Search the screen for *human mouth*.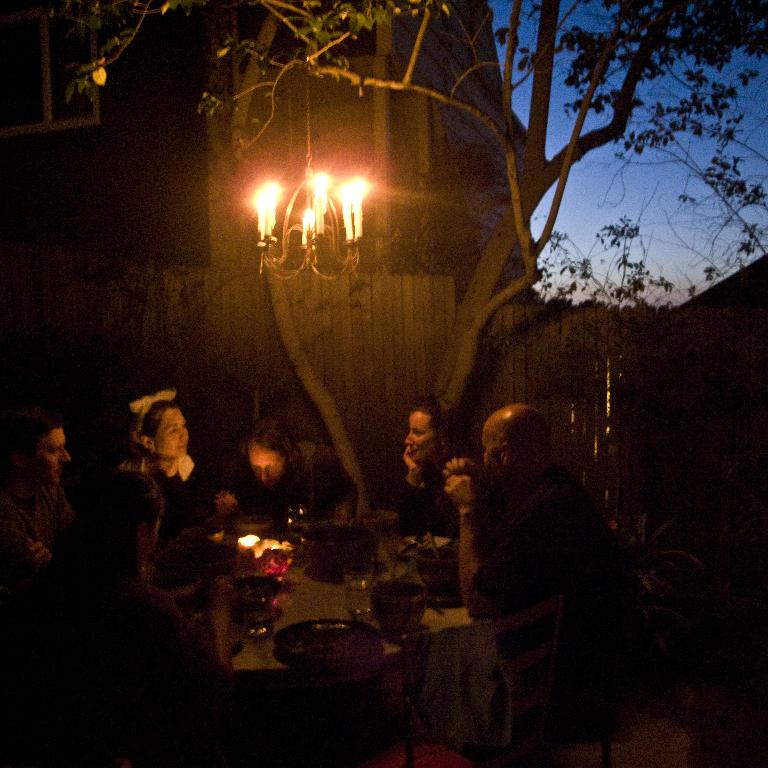
Found at rect(177, 443, 189, 452).
